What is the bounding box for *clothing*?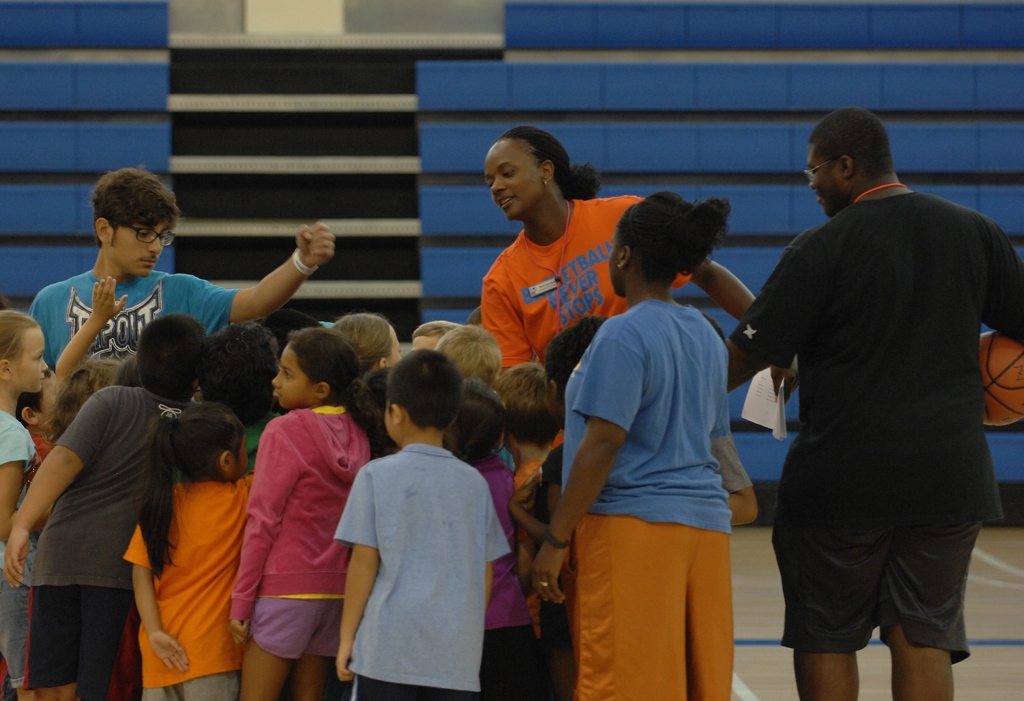
detection(31, 262, 238, 357).
